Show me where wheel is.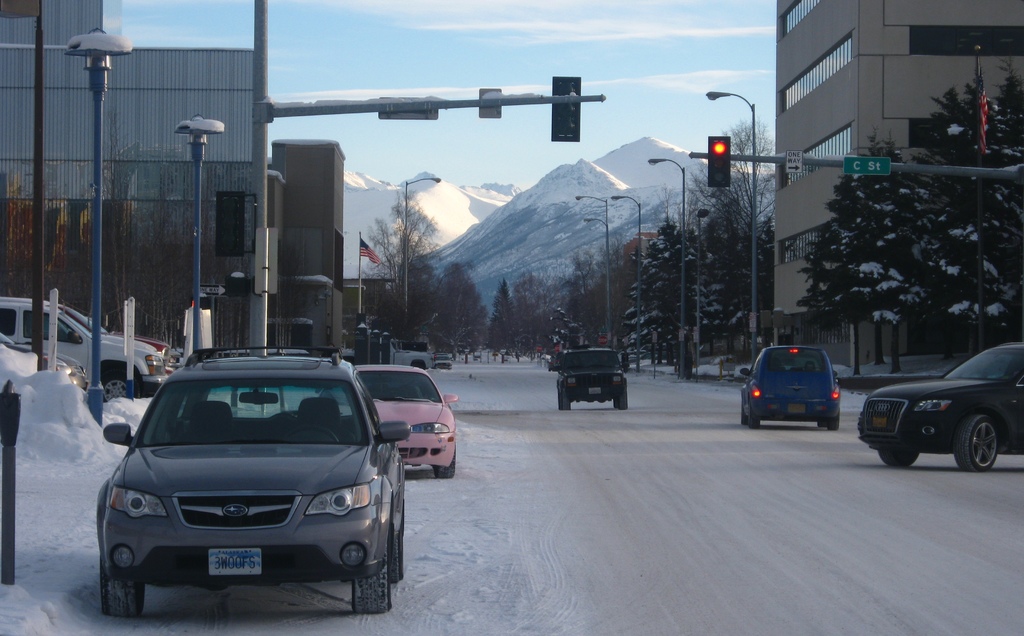
wheel is at [x1=826, y1=416, x2=836, y2=430].
